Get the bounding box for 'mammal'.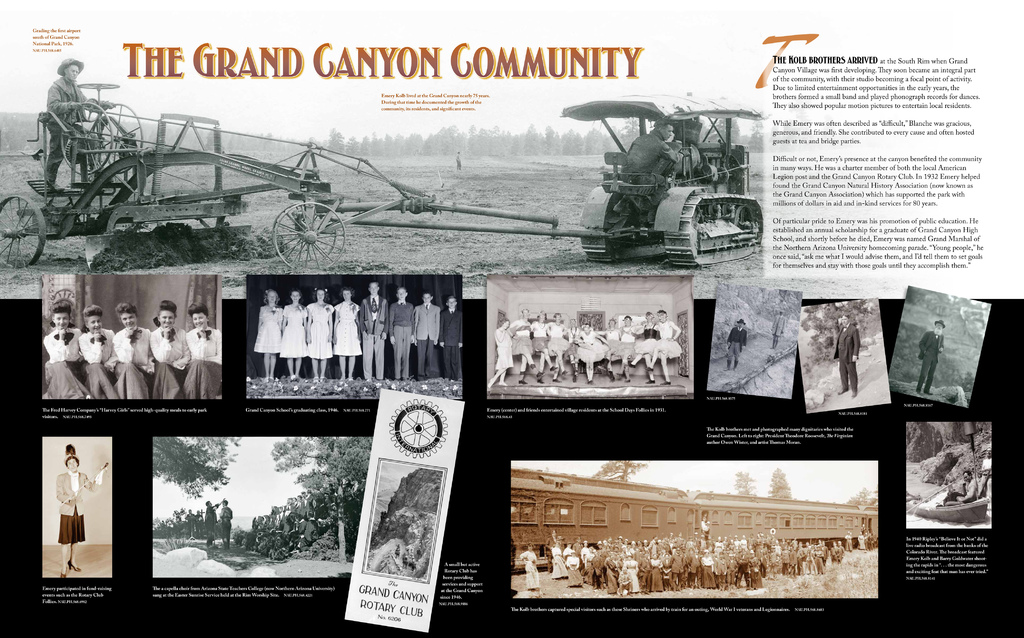
415, 290, 441, 383.
